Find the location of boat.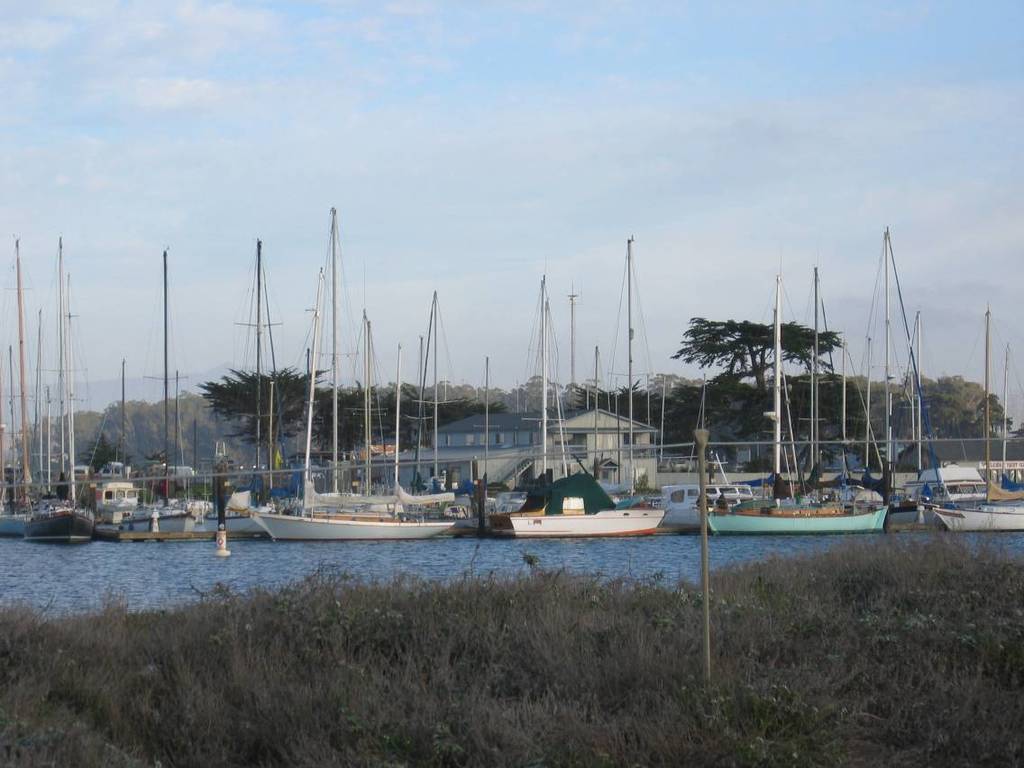
Location: (99,357,142,508).
